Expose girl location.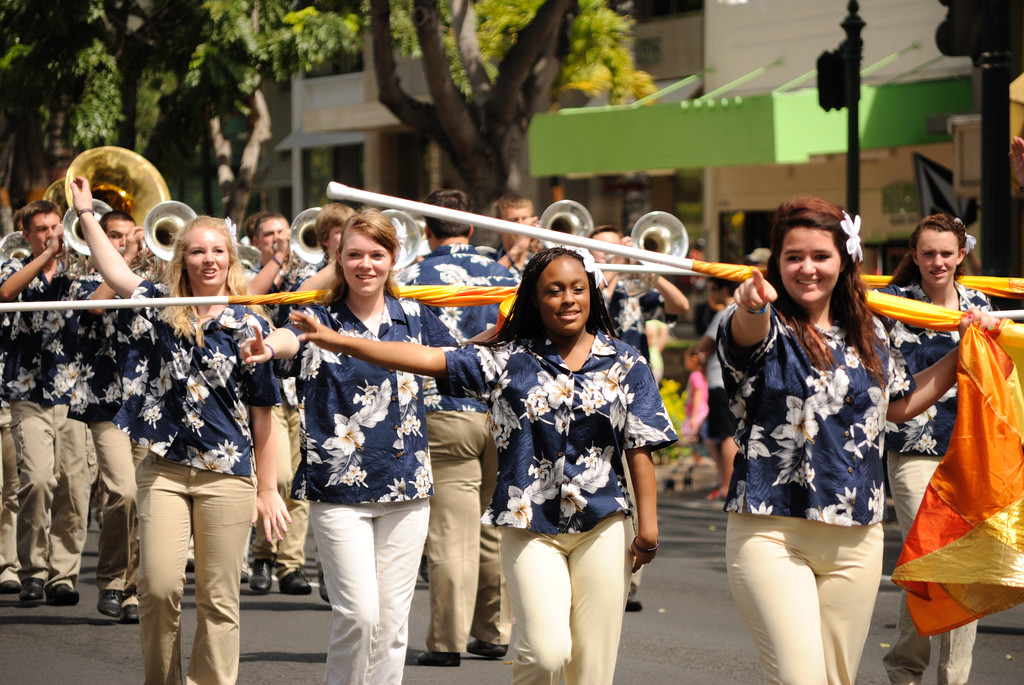
Exposed at locate(877, 210, 1023, 684).
